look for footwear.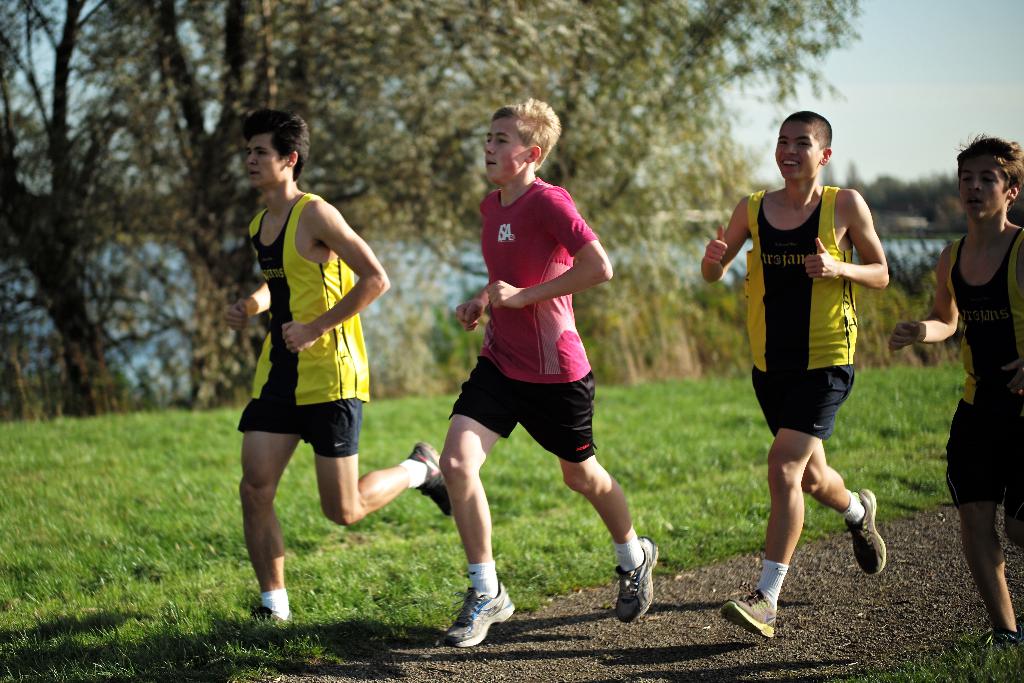
Found: rect(714, 588, 778, 642).
